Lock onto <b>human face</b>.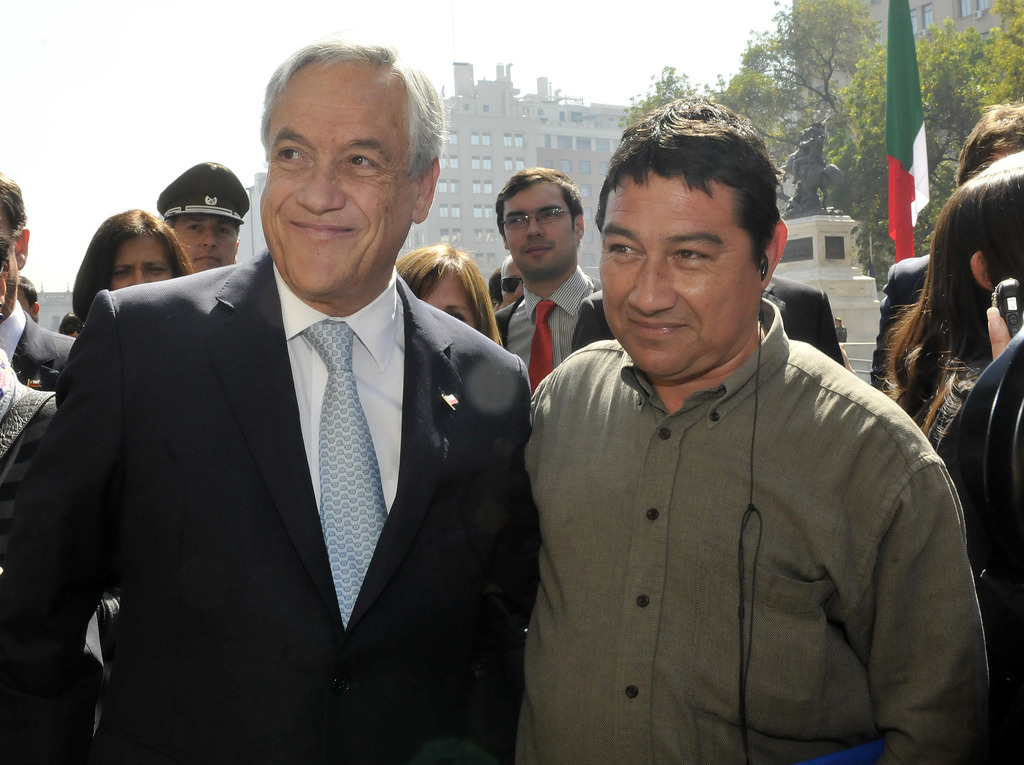
Locked: left=111, top=239, right=179, bottom=288.
